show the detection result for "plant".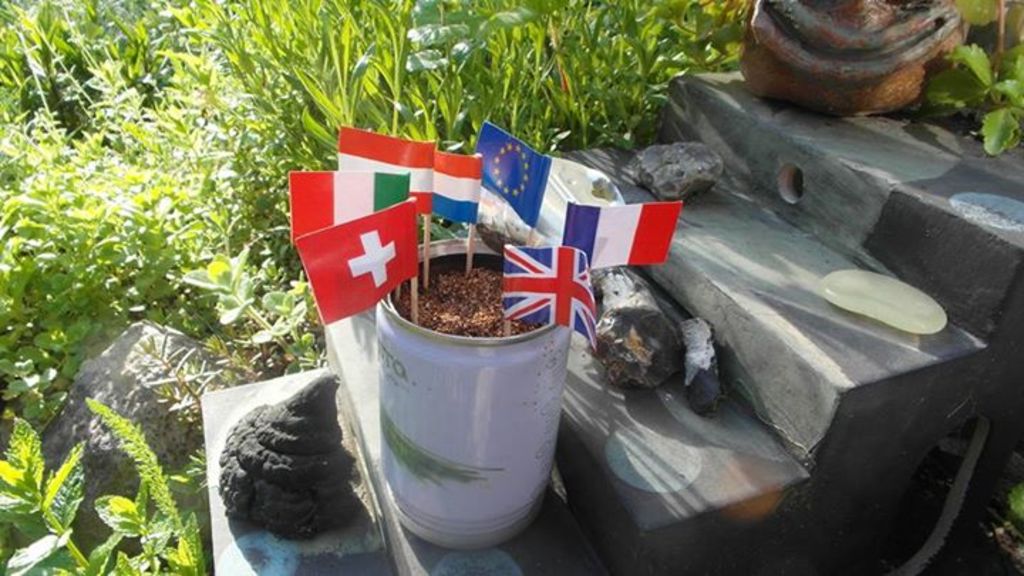
<box>0,394,209,575</box>.
